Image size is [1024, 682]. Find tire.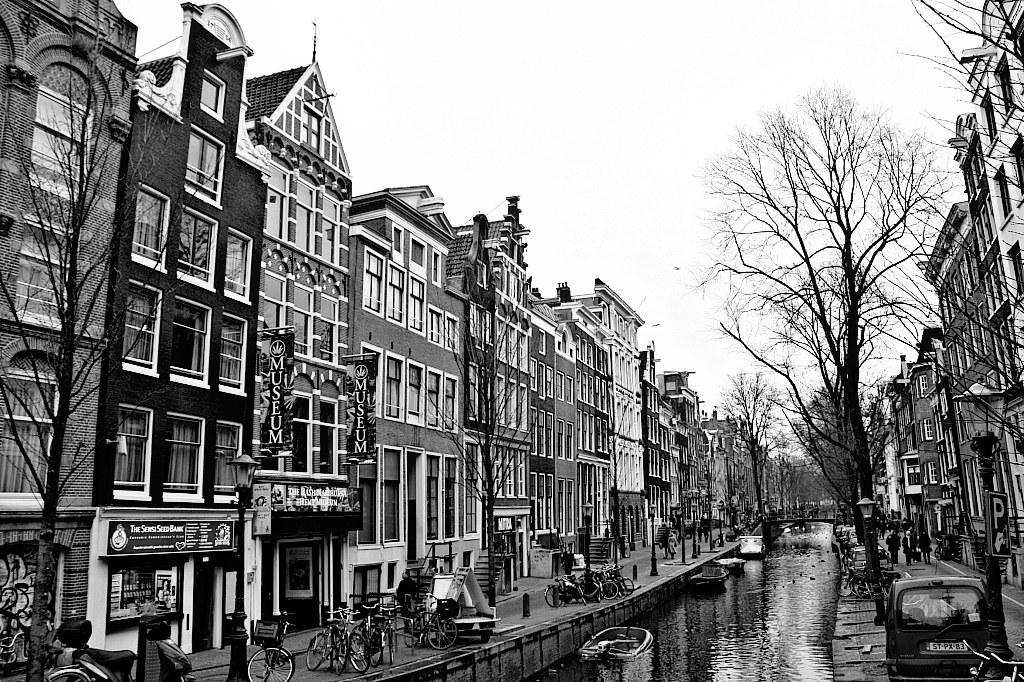
bbox=(543, 583, 571, 607).
